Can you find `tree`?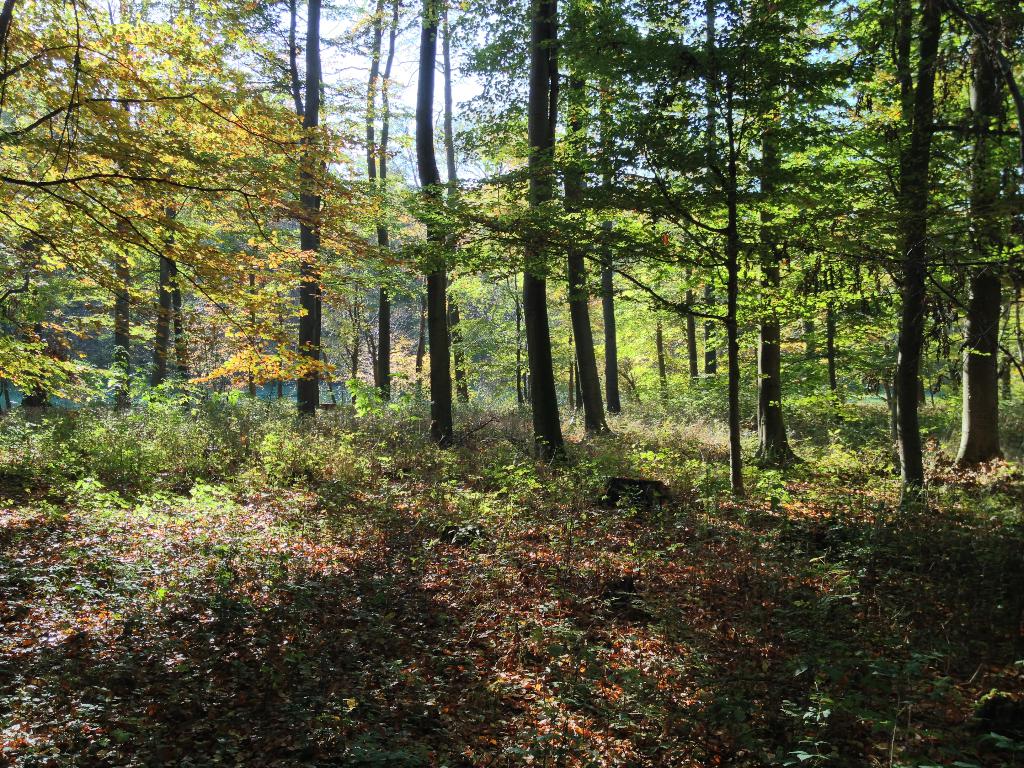
Yes, bounding box: (730,3,902,452).
